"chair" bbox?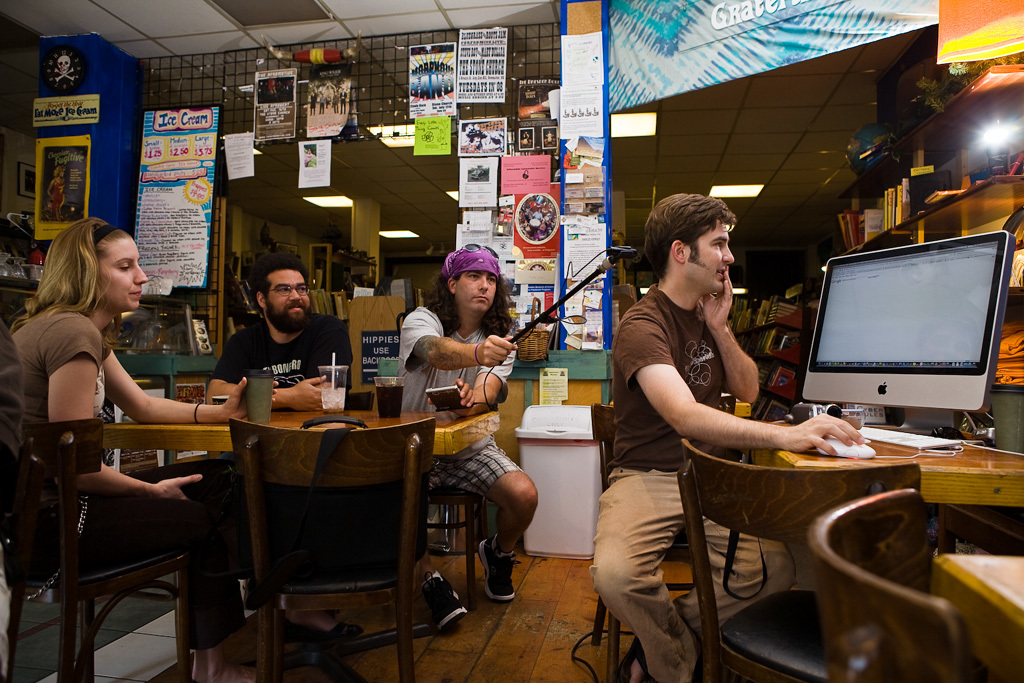
x1=392 y1=385 x2=507 y2=605
